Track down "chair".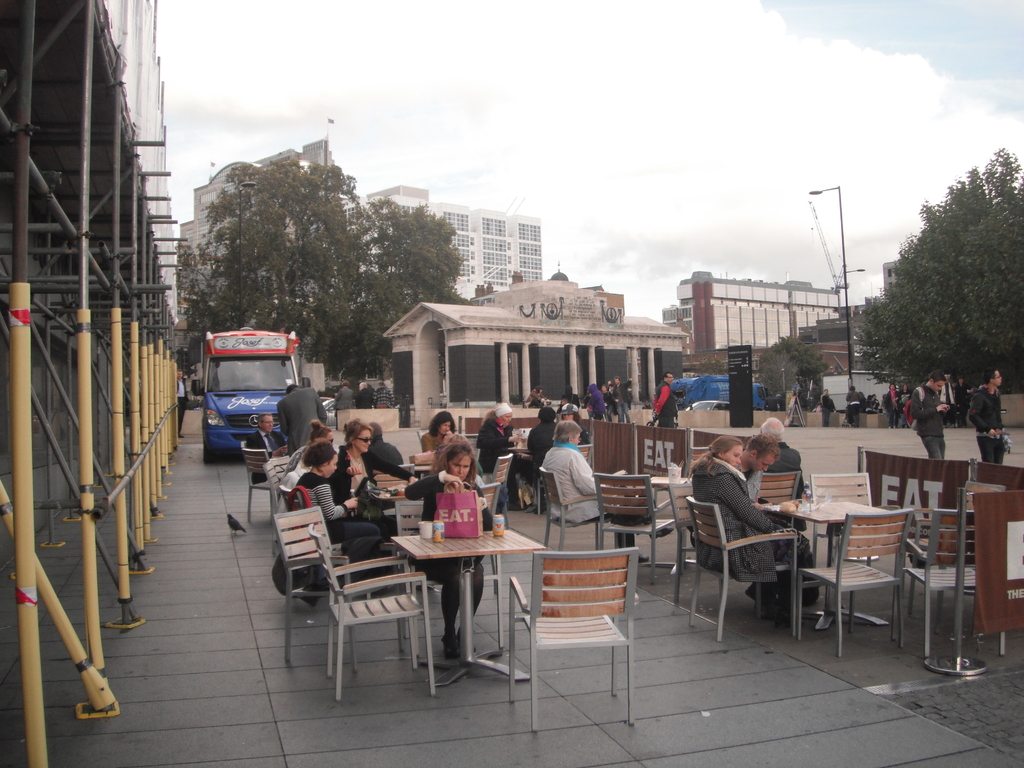
Tracked to {"left": 803, "top": 506, "right": 916, "bottom": 660}.
